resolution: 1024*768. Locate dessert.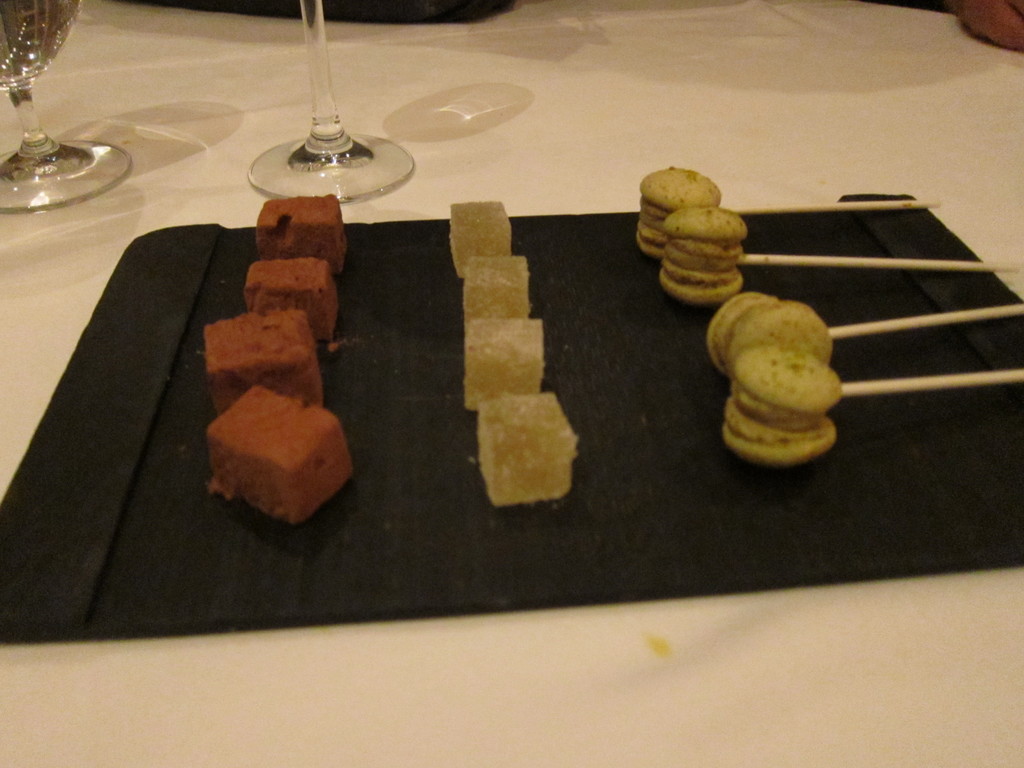
left=476, top=401, right=576, bottom=506.
